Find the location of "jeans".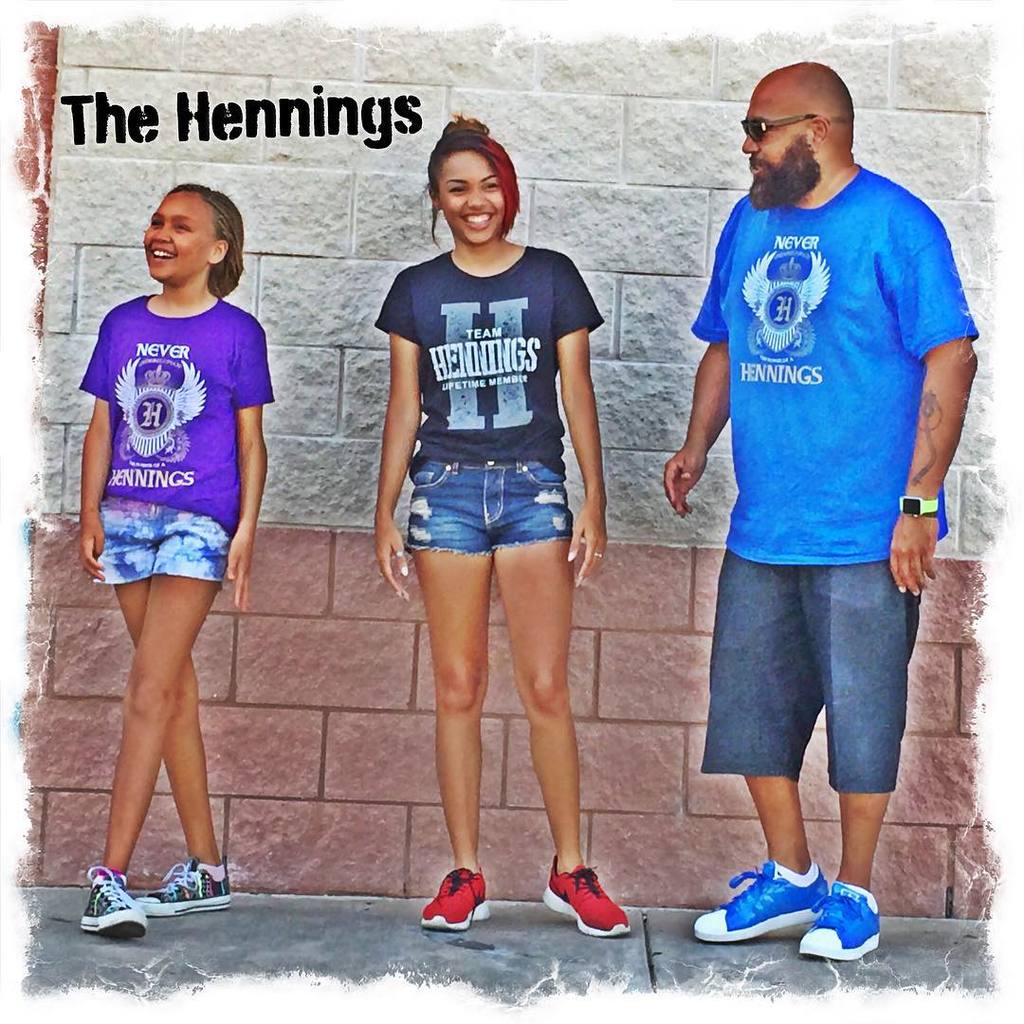
Location: region(404, 460, 572, 547).
